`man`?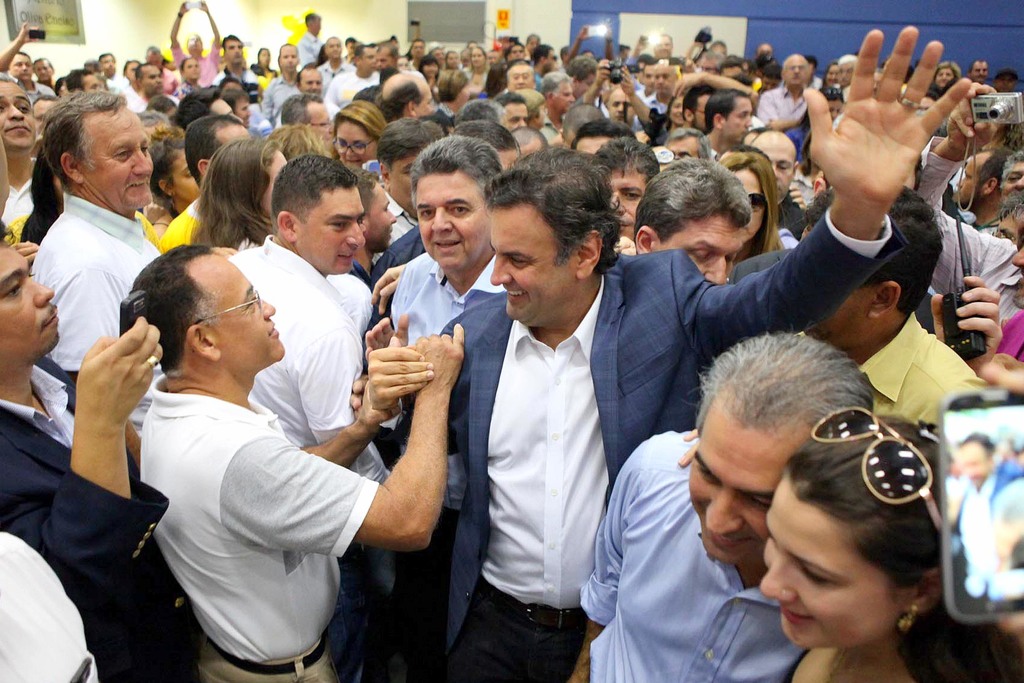
bbox(0, 224, 200, 682)
